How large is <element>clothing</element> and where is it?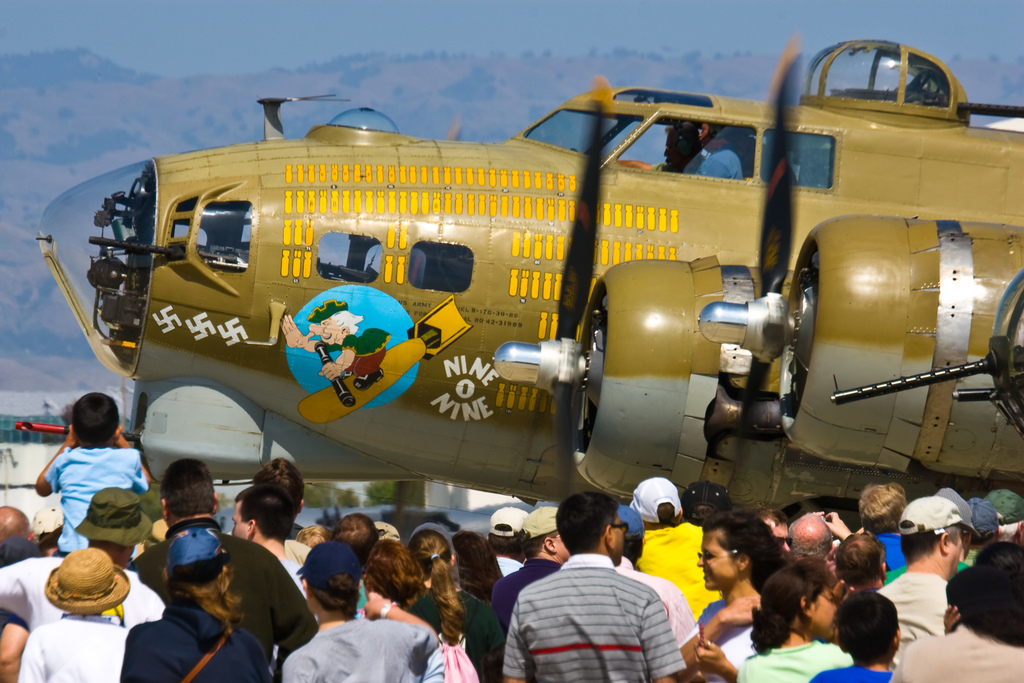
Bounding box: detection(119, 593, 269, 682).
